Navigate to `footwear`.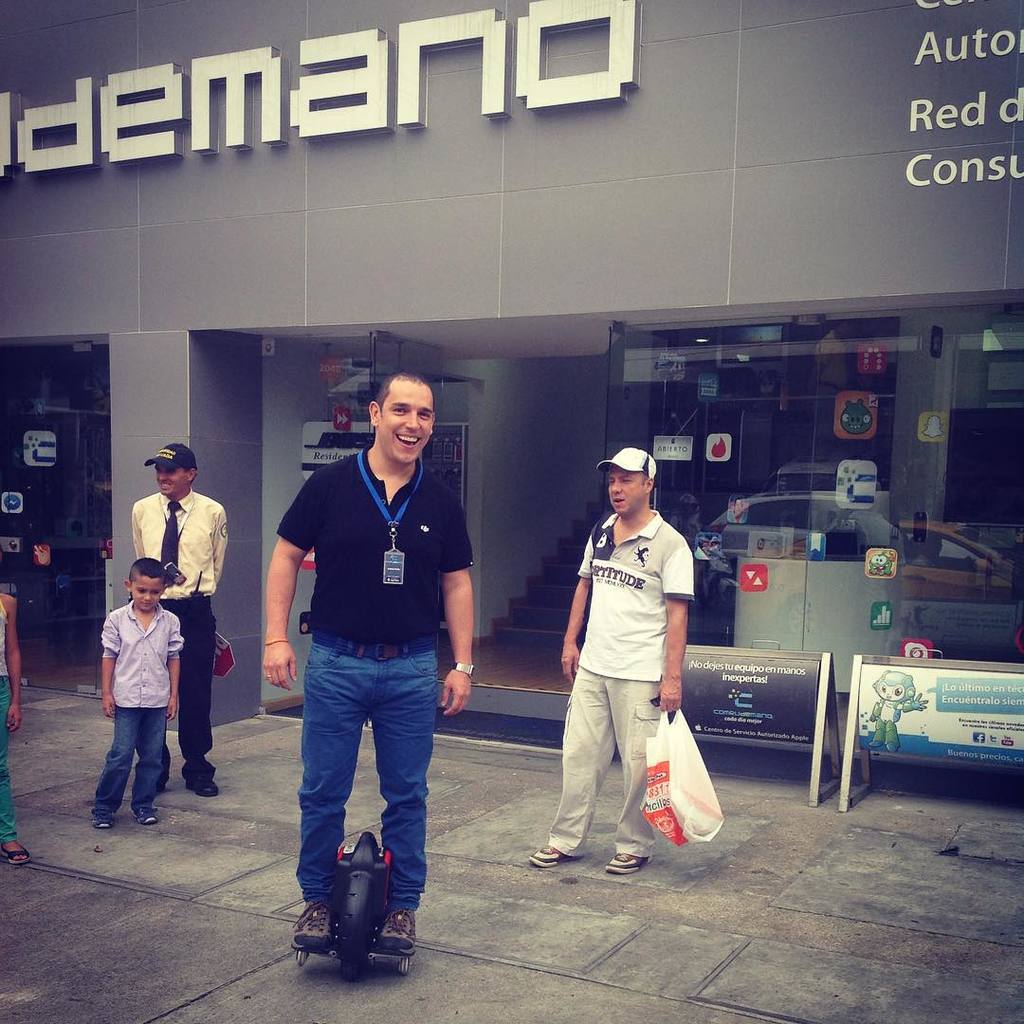
Navigation target: detection(524, 848, 574, 864).
